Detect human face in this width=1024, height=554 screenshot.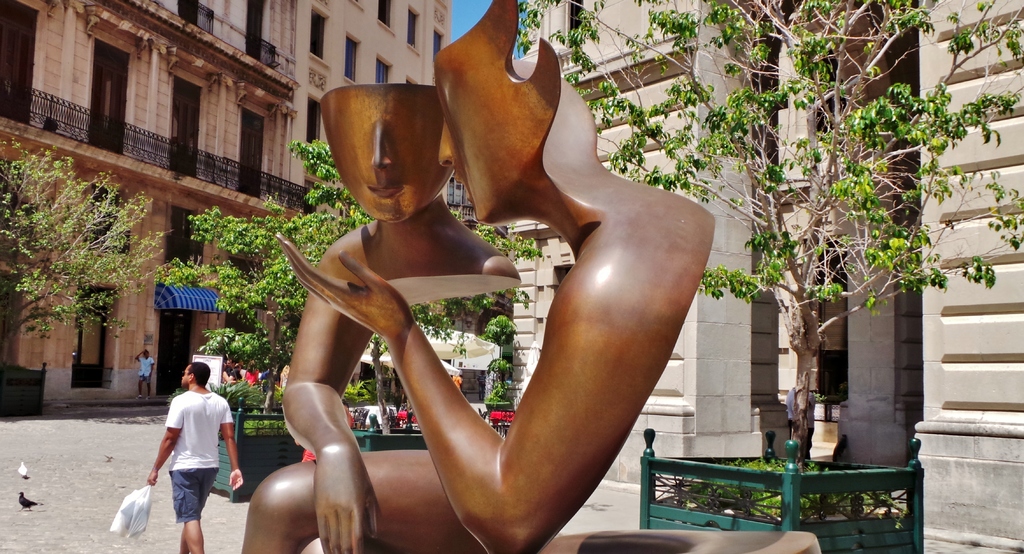
Detection: [x1=435, y1=0, x2=530, y2=224].
